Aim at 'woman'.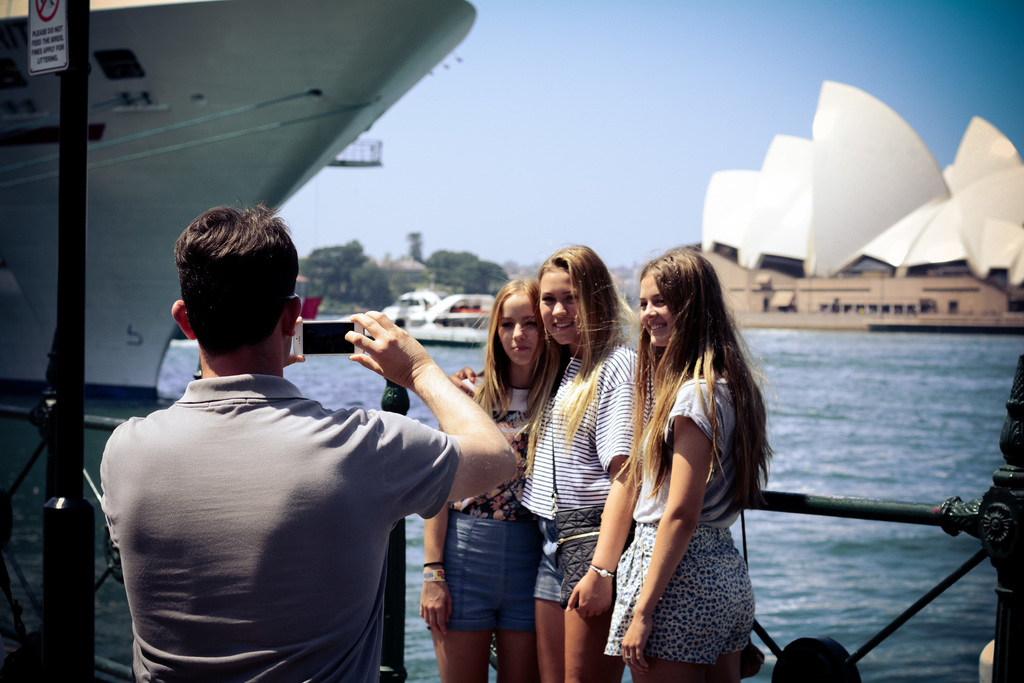
Aimed at rect(417, 274, 578, 682).
